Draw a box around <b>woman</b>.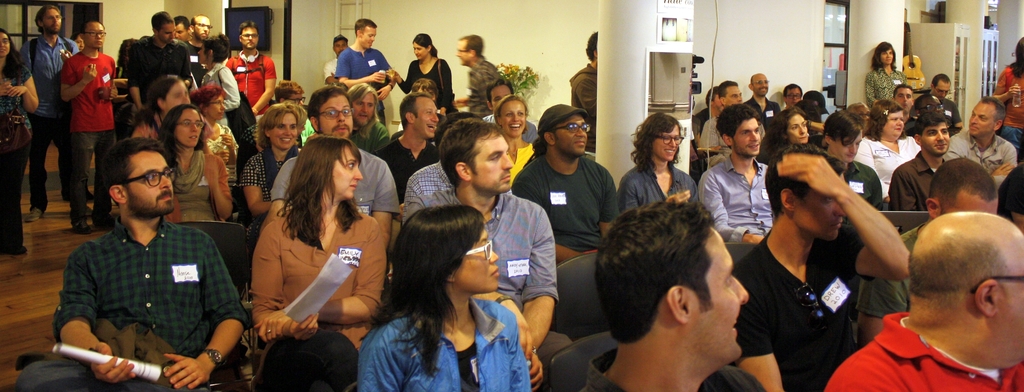
detection(392, 29, 464, 120).
